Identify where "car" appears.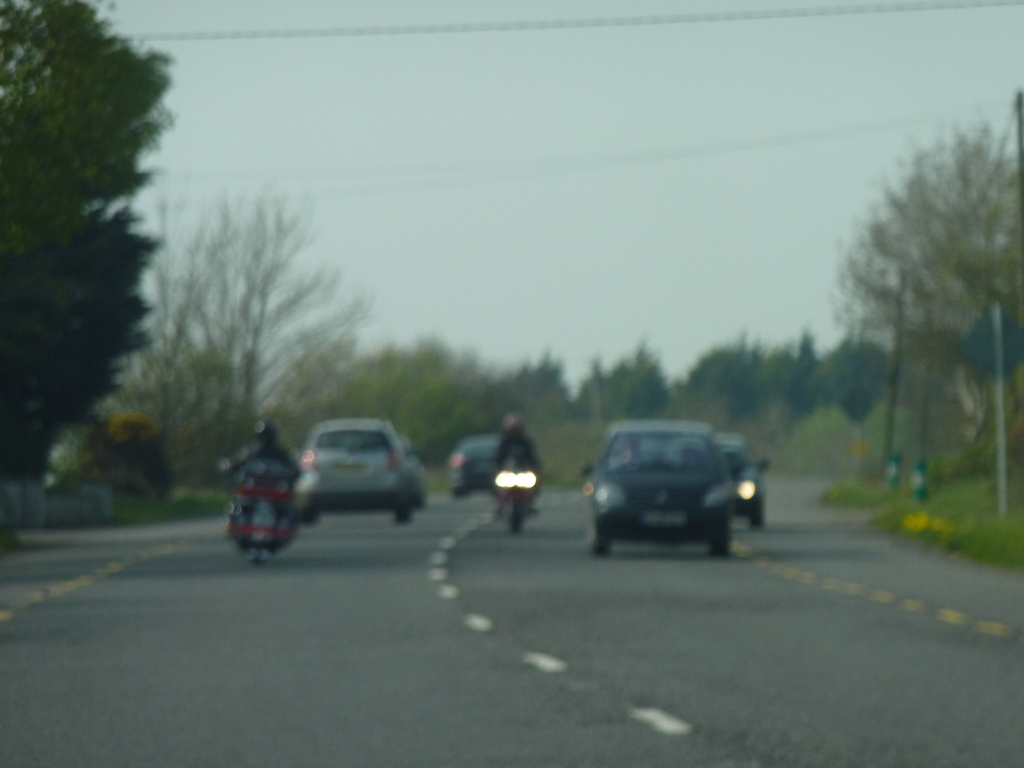
Appears at x1=449 y1=431 x2=503 y2=495.
